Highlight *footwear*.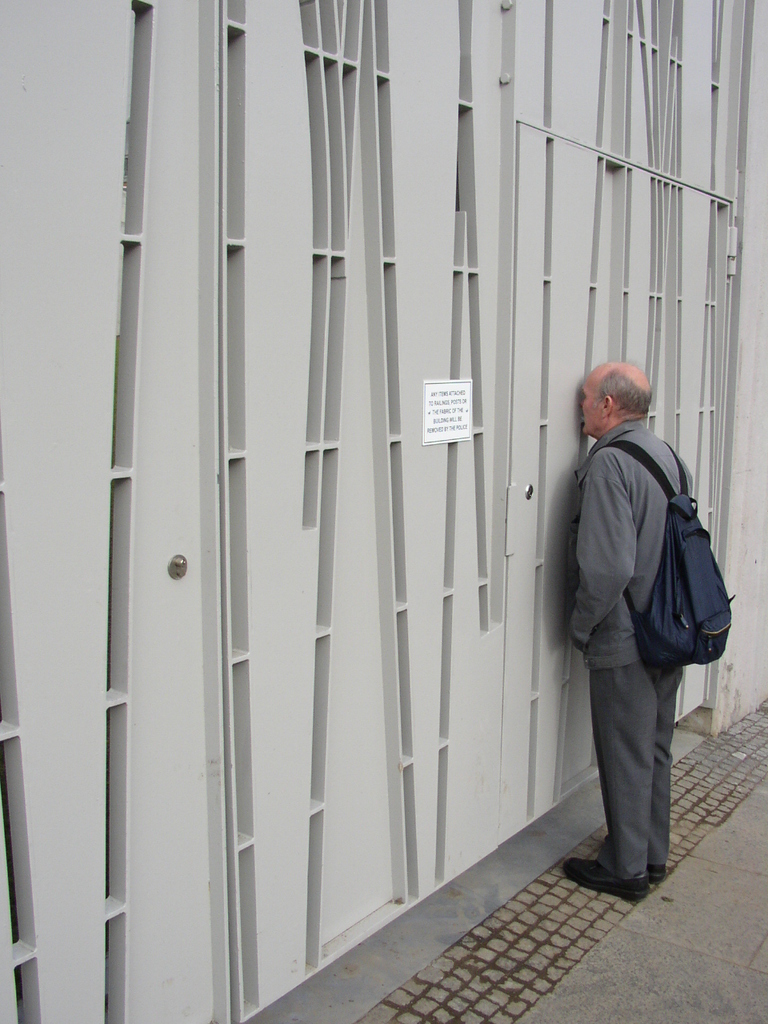
Highlighted region: [left=565, top=854, right=644, bottom=898].
